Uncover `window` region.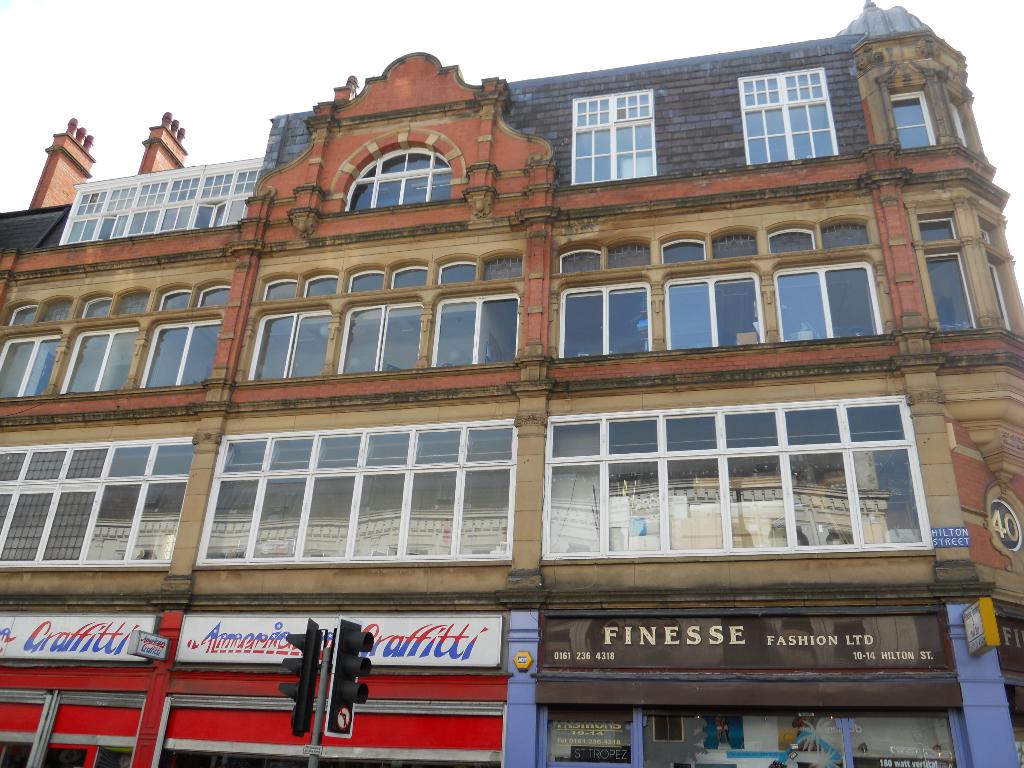
Uncovered: locate(894, 91, 932, 149).
